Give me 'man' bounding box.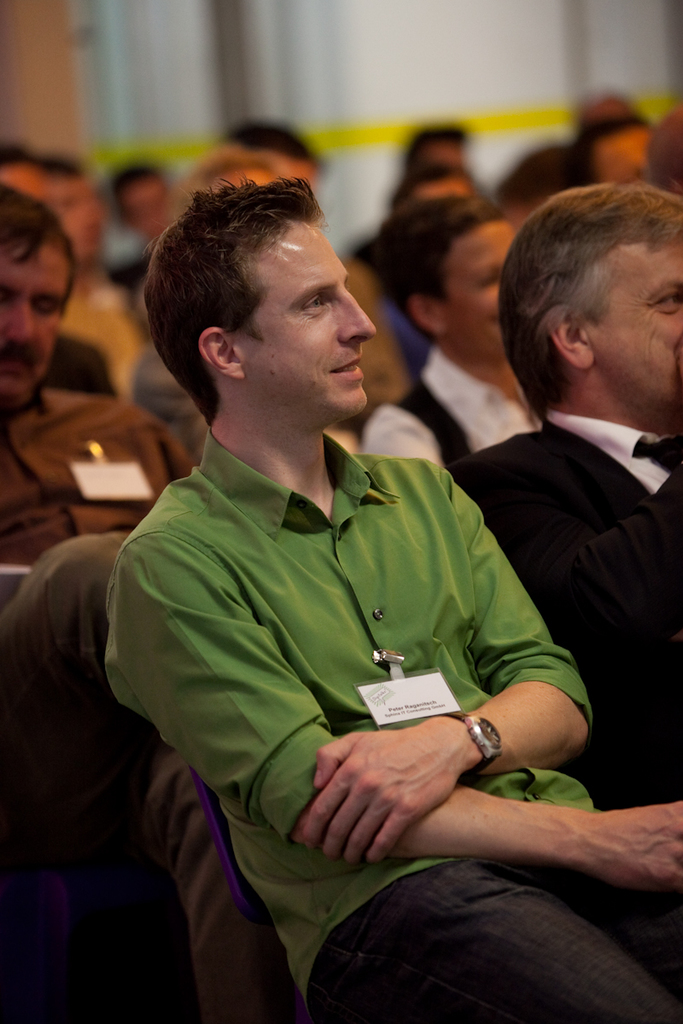
<box>99,167,682,1023</box>.
